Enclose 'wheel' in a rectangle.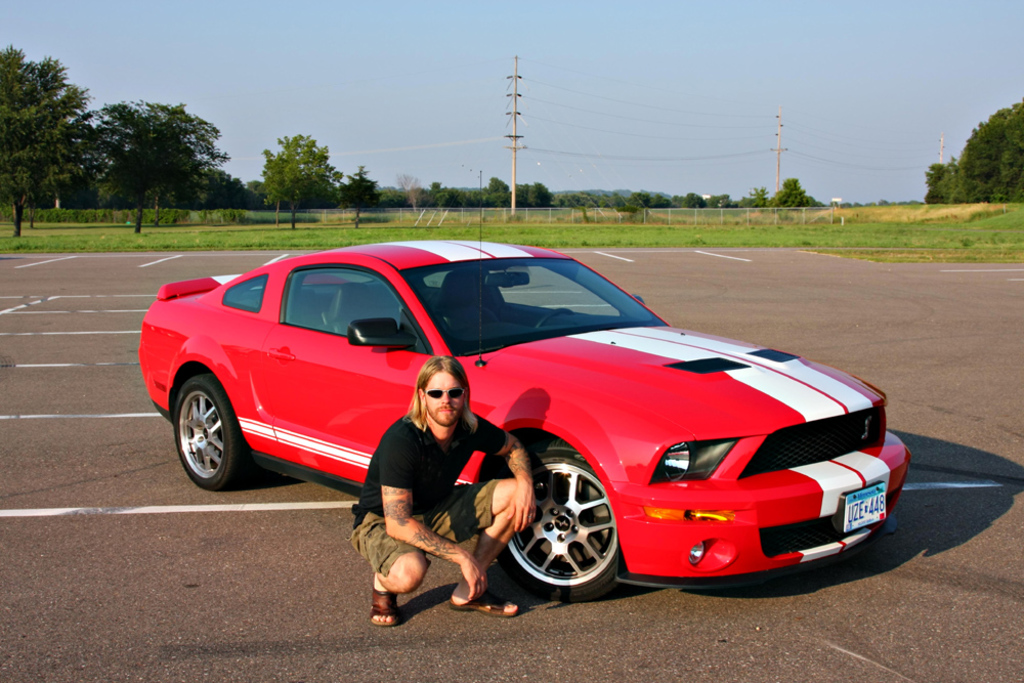
531:306:575:333.
